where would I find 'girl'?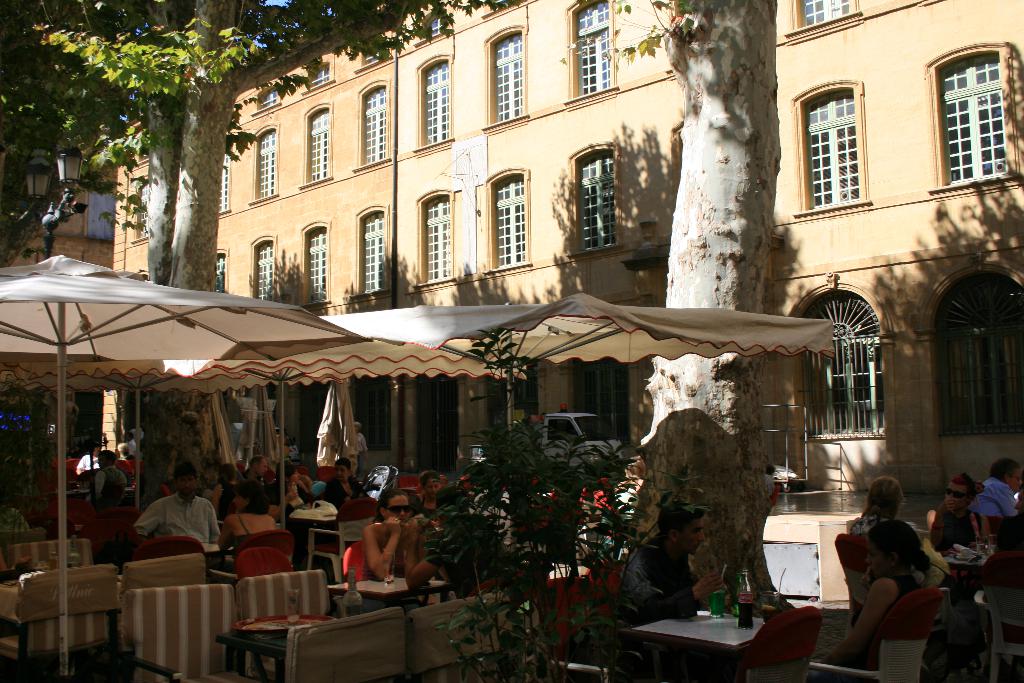
At box=[419, 468, 444, 522].
